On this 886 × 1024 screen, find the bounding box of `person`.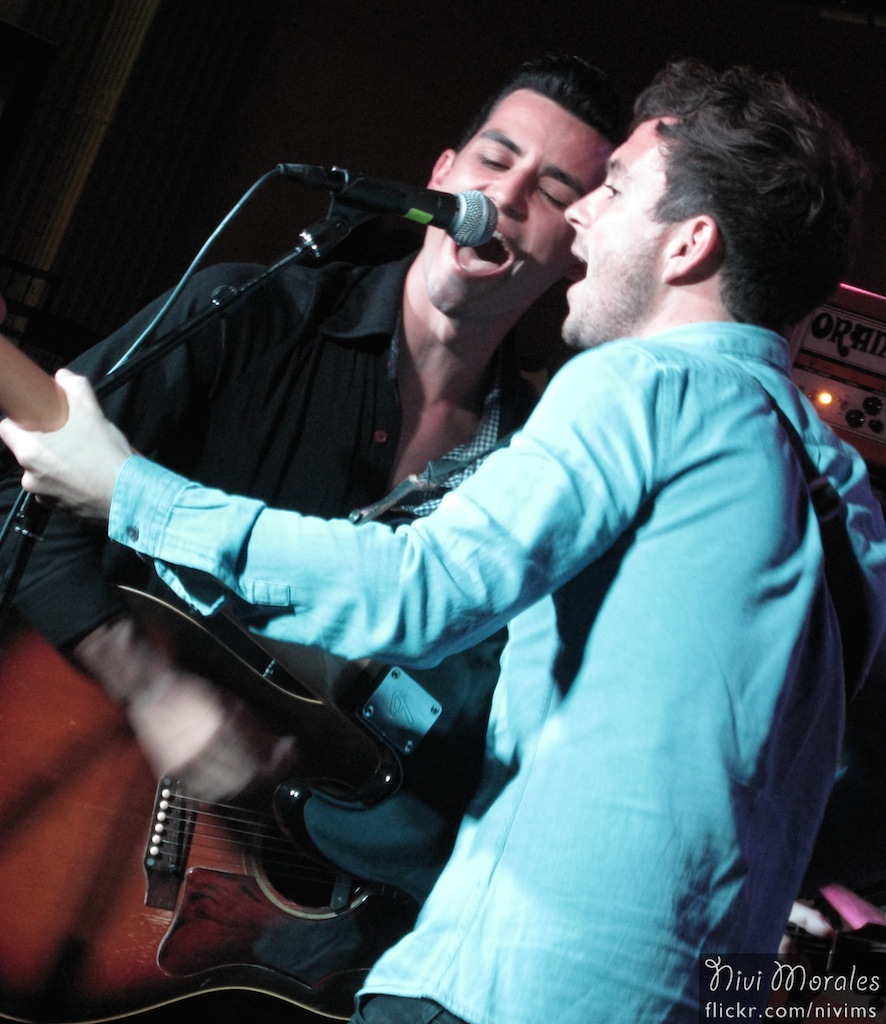
Bounding box: box=[70, 62, 847, 1023].
